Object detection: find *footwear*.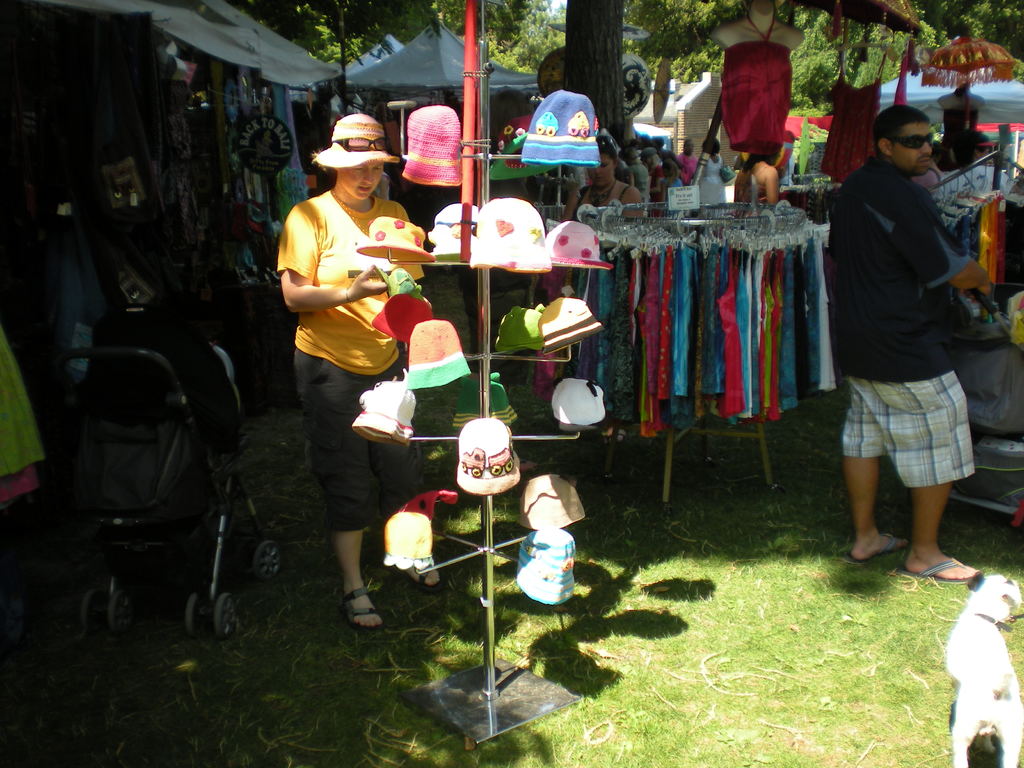
x1=340, y1=584, x2=385, y2=628.
